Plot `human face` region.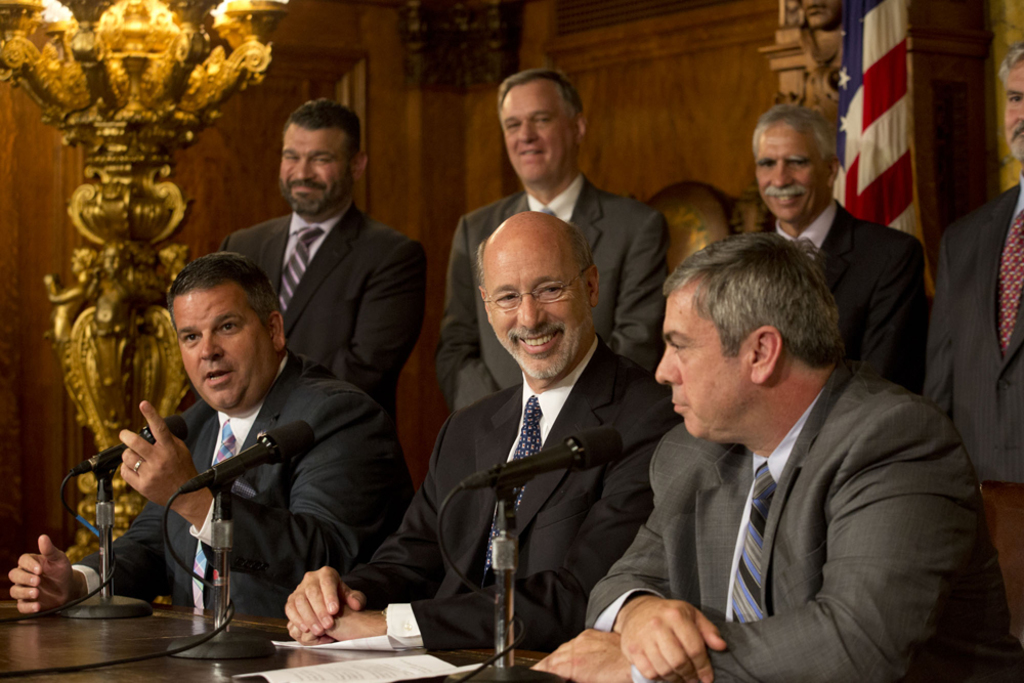
Plotted at bbox(275, 128, 366, 220).
